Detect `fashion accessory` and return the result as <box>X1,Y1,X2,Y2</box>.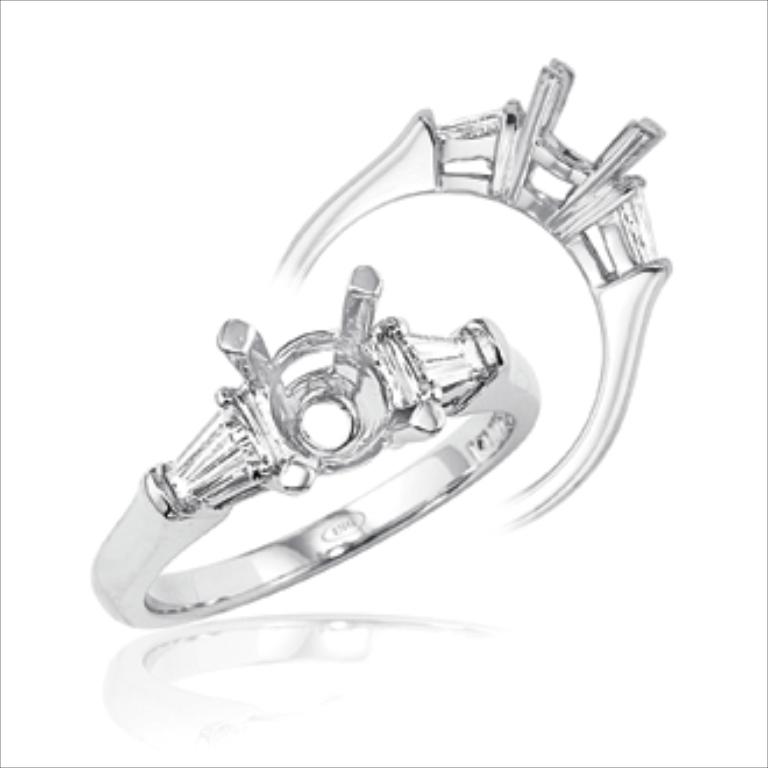
<box>86,263,545,628</box>.
